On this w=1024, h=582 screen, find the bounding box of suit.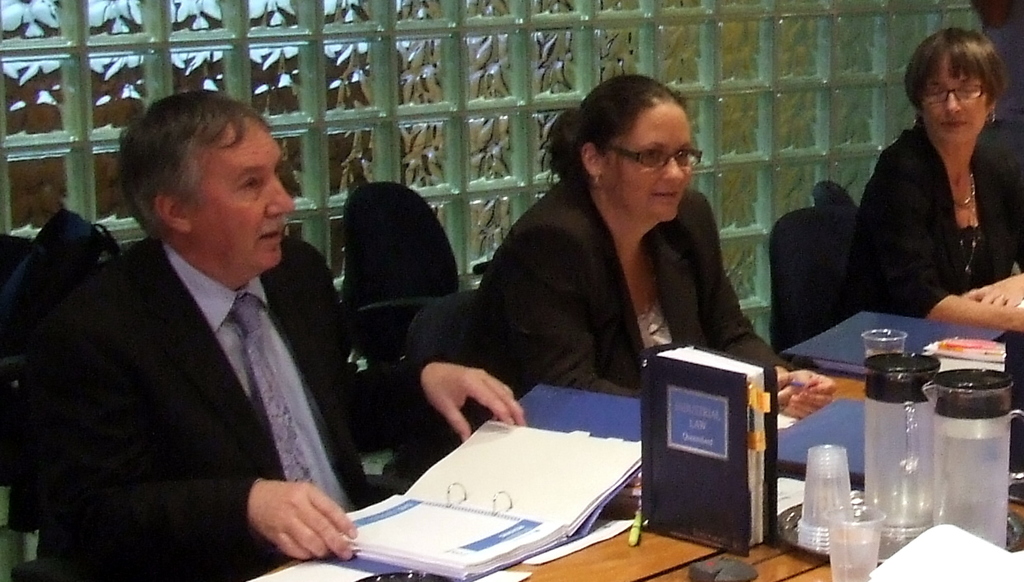
Bounding box: BBox(26, 134, 389, 578).
